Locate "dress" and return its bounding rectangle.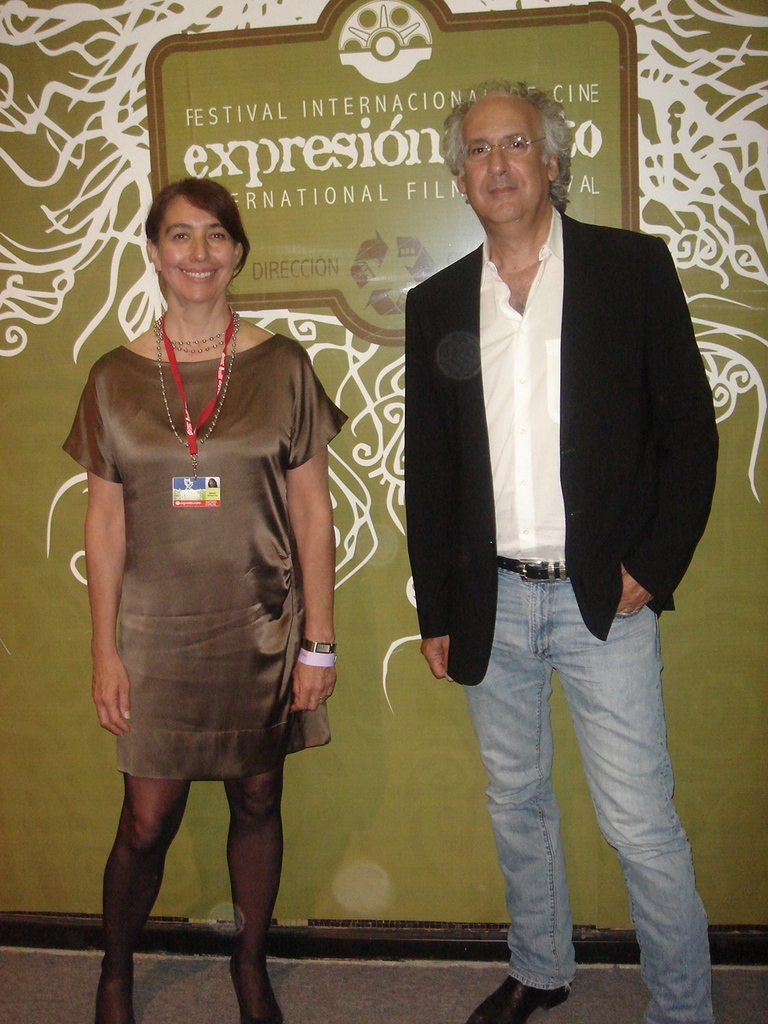
(63,334,352,781).
